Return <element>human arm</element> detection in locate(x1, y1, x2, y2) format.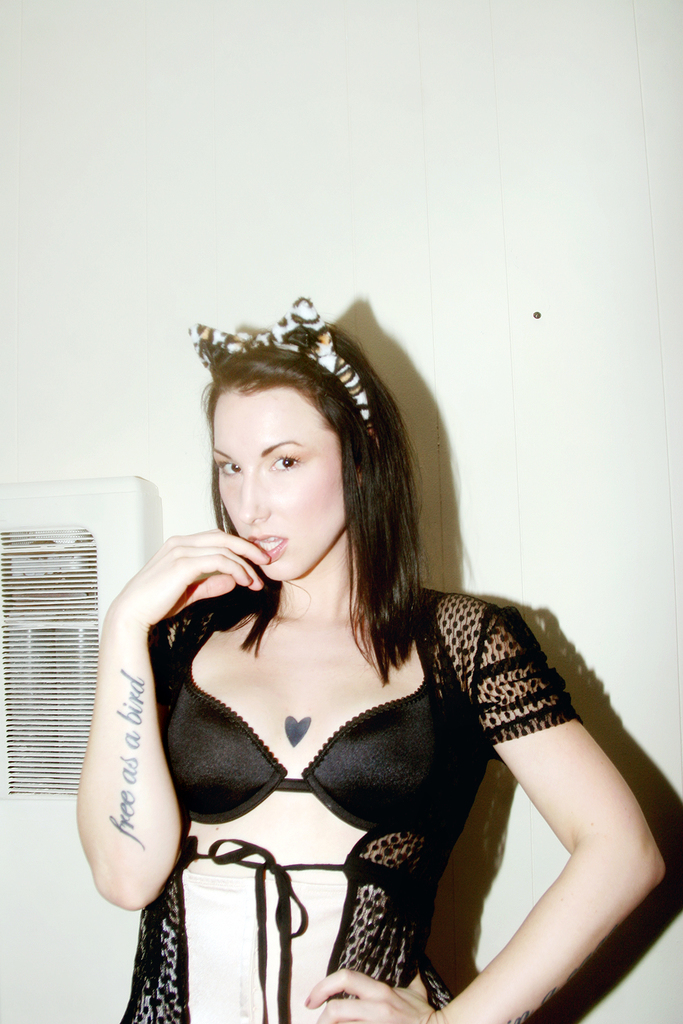
locate(392, 591, 658, 995).
